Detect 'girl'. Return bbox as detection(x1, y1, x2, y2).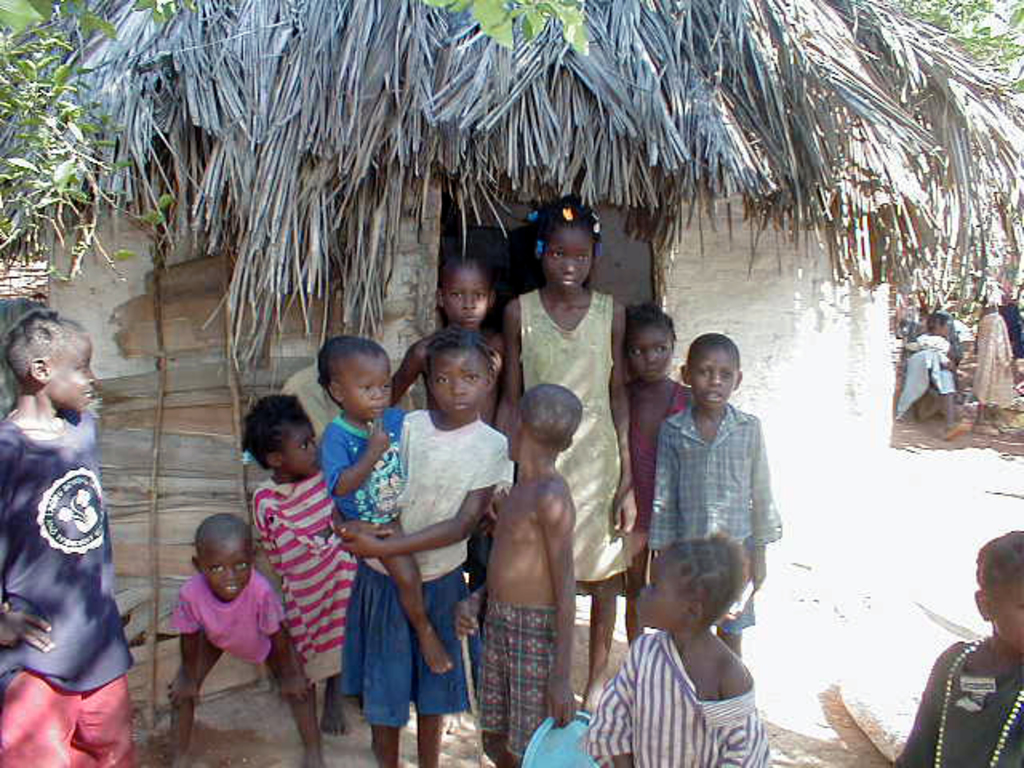
detection(488, 195, 622, 710).
